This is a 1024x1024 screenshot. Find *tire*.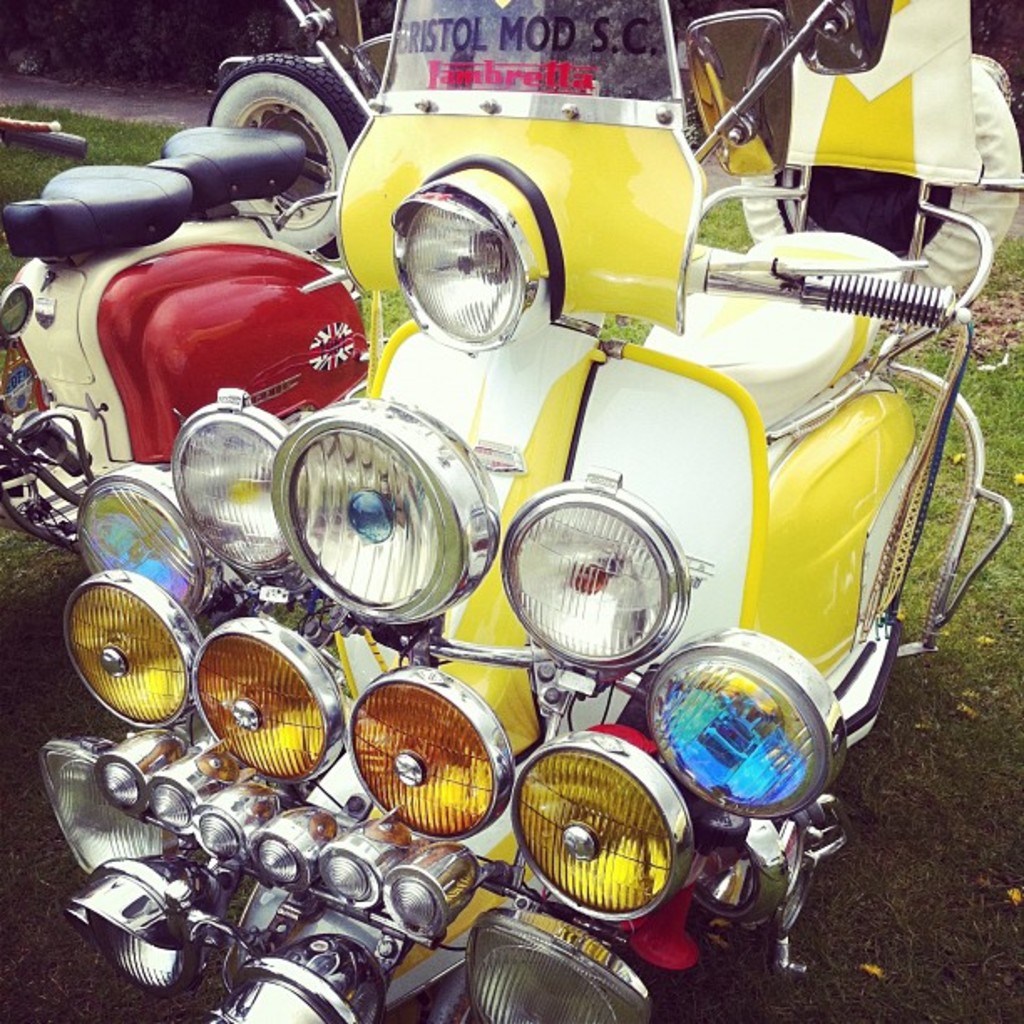
Bounding box: locate(211, 57, 365, 259).
